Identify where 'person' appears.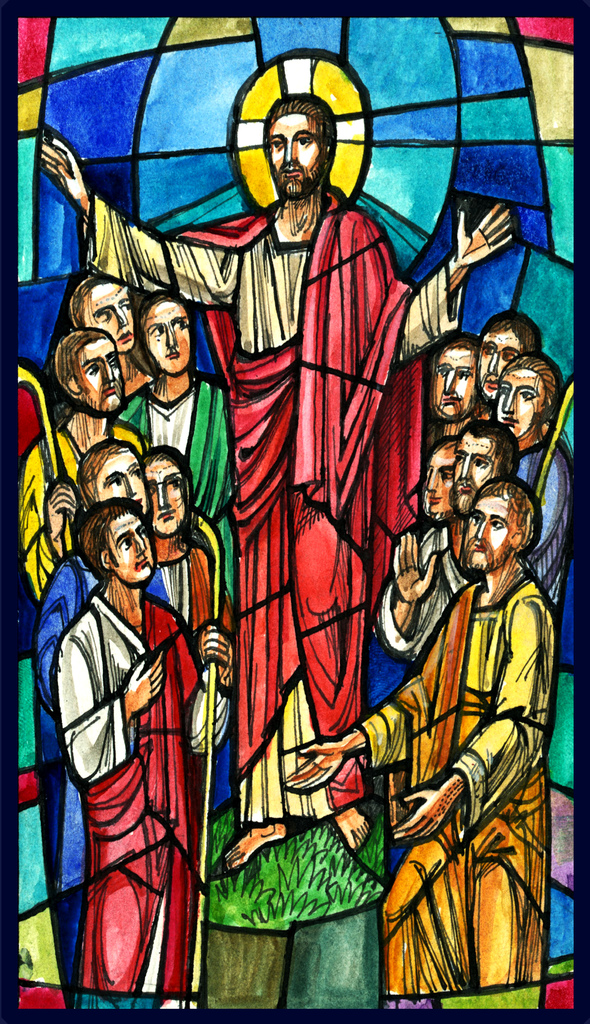
Appears at 40,93,512,865.
